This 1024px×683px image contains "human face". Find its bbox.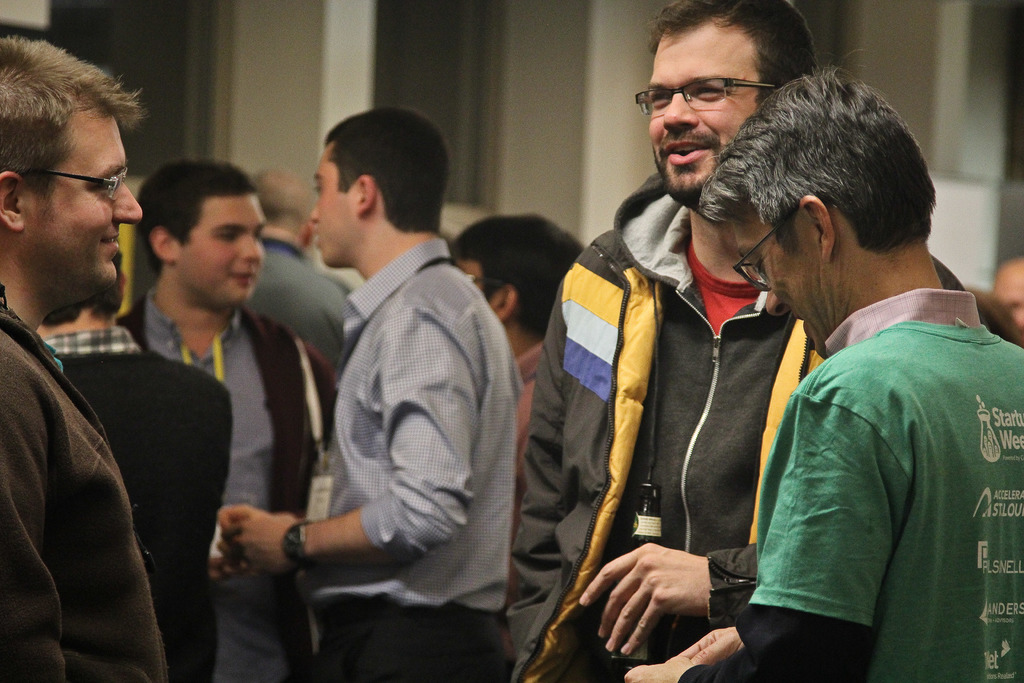
<box>173,201,270,302</box>.
